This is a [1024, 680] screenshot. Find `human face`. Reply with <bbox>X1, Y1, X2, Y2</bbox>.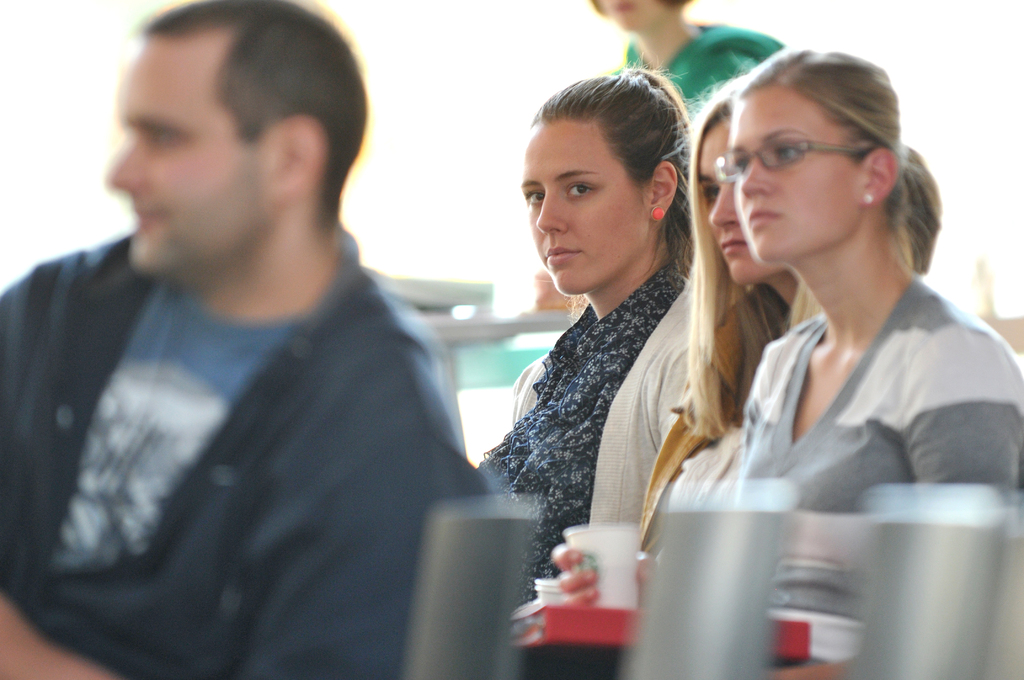
<bbox>729, 82, 865, 264</bbox>.
